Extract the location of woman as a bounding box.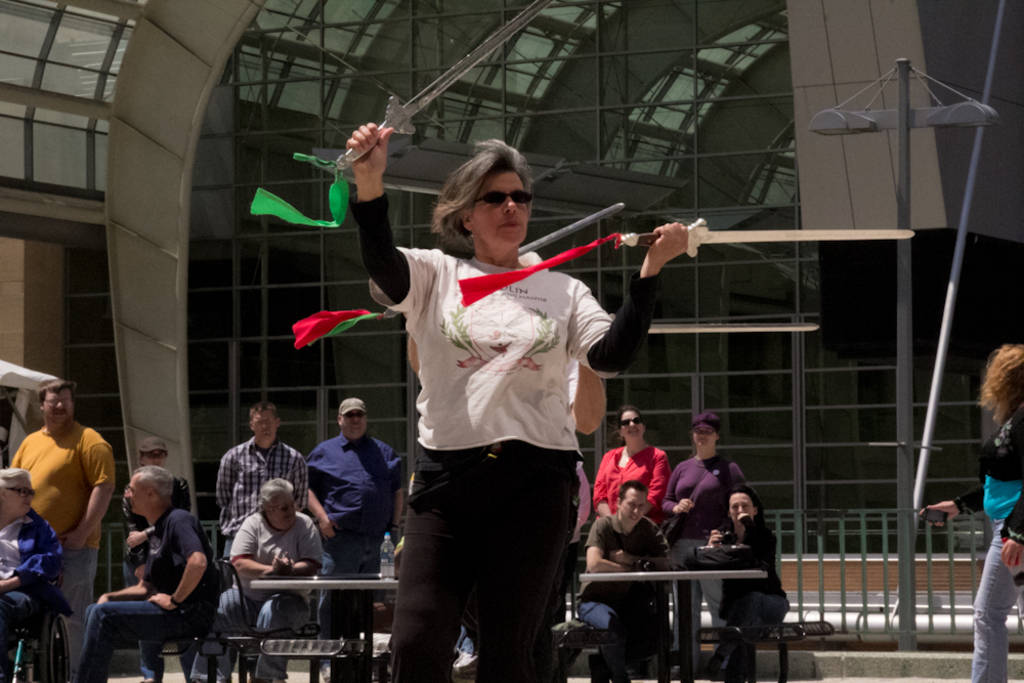
[665, 415, 753, 676].
